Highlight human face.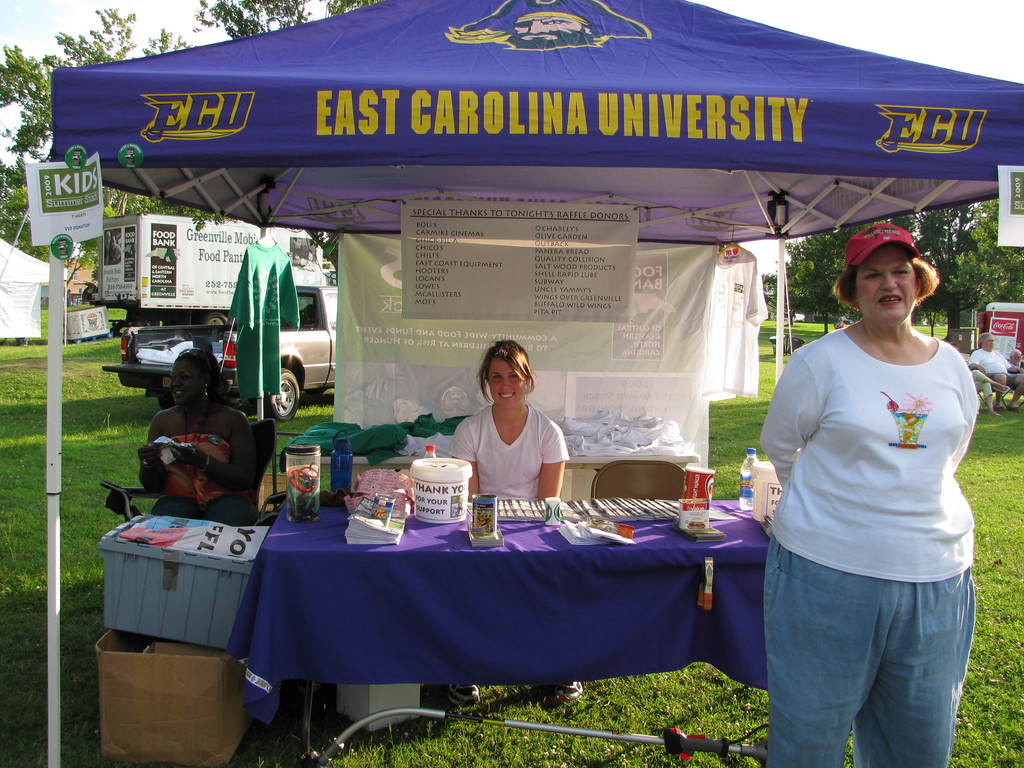
Highlighted region: 489 362 524 410.
